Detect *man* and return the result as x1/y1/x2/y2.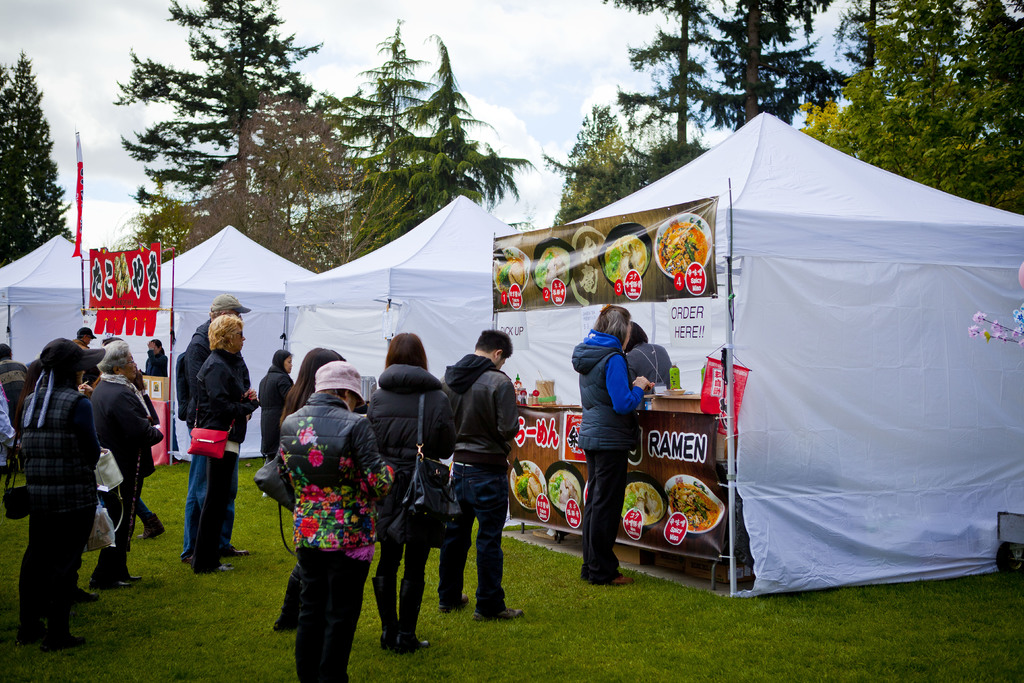
74/329/97/355.
